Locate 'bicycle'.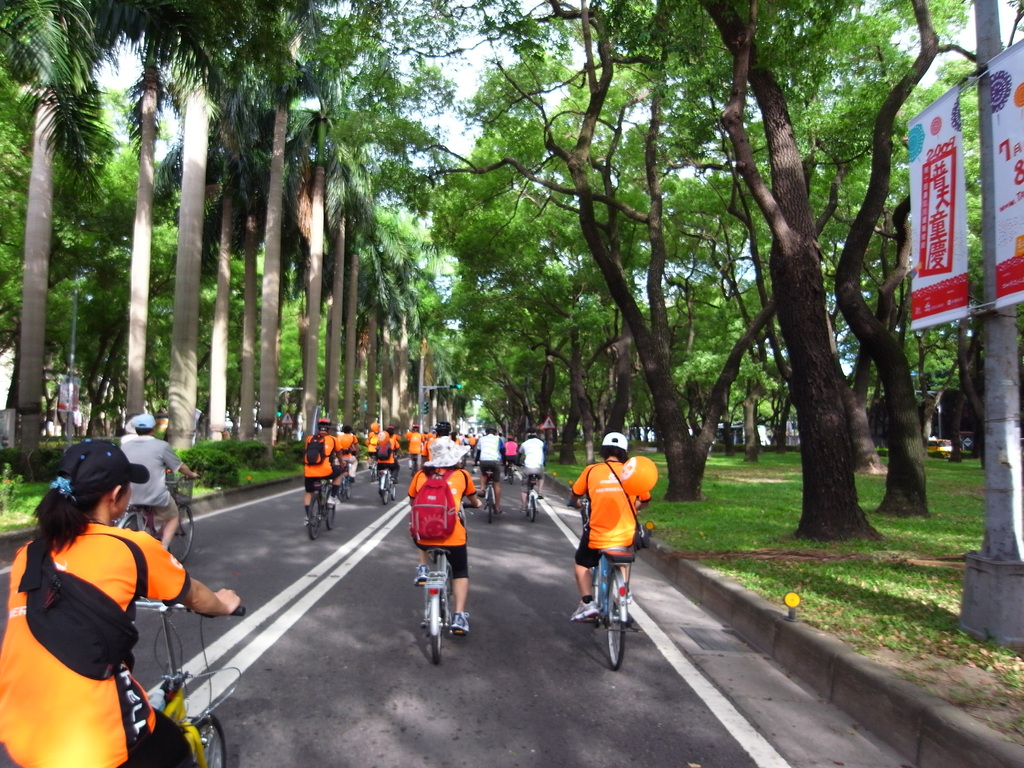
Bounding box: 481, 469, 496, 518.
